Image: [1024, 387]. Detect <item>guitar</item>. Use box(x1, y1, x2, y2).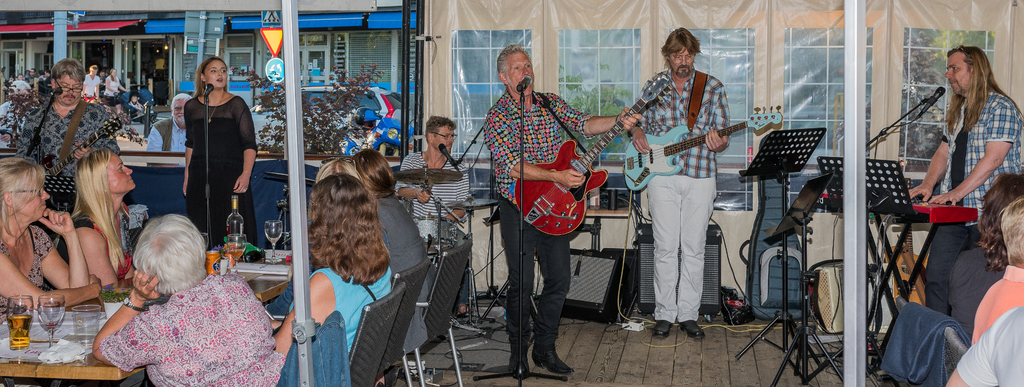
box(20, 118, 130, 184).
